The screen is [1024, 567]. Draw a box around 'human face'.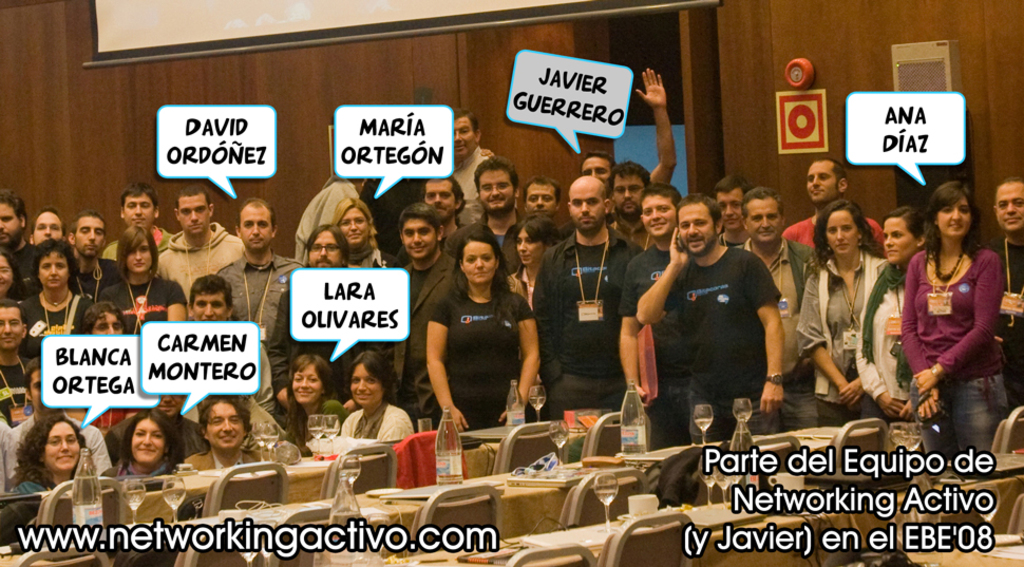
bbox=(826, 211, 857, 254).
